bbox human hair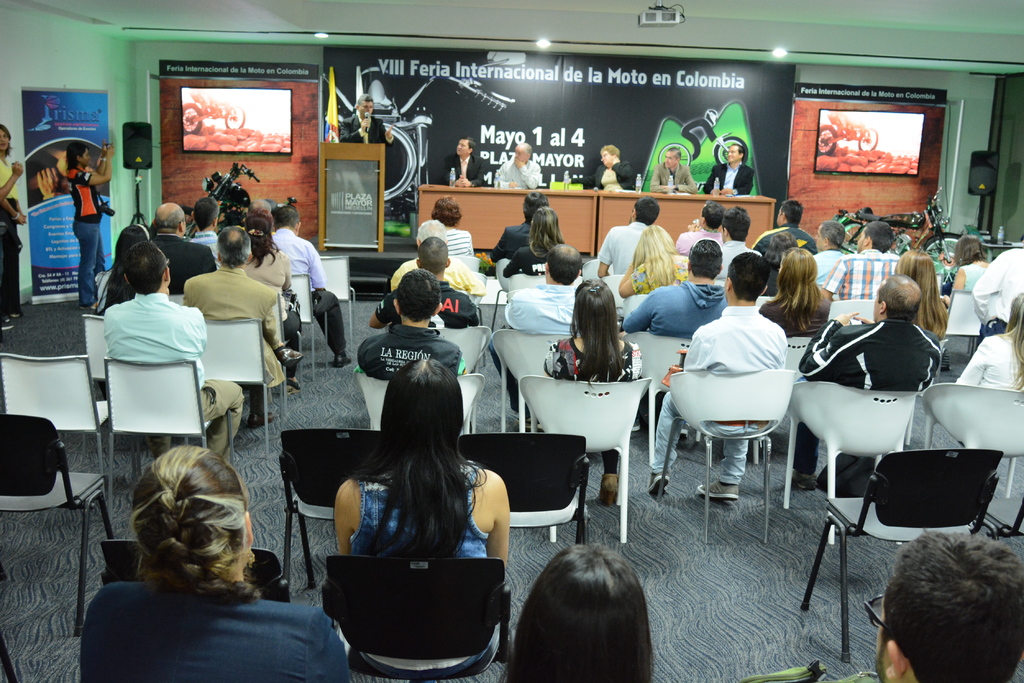
(216, 225, 253, 271)
